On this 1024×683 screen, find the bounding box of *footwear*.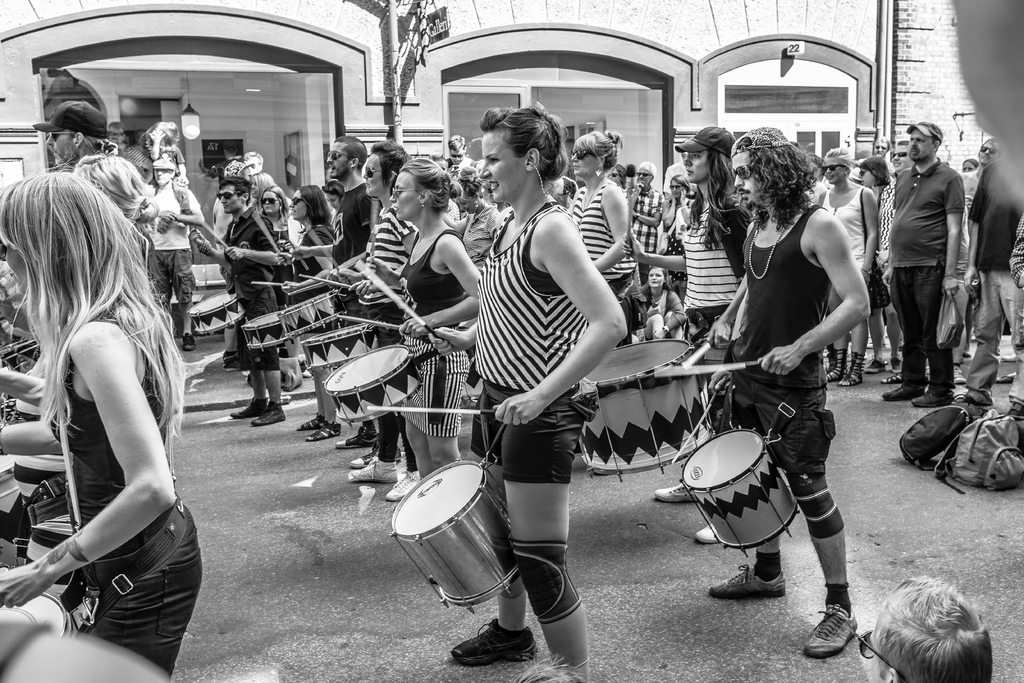
Bounding box: bbox(693, 520, 719, 543).
